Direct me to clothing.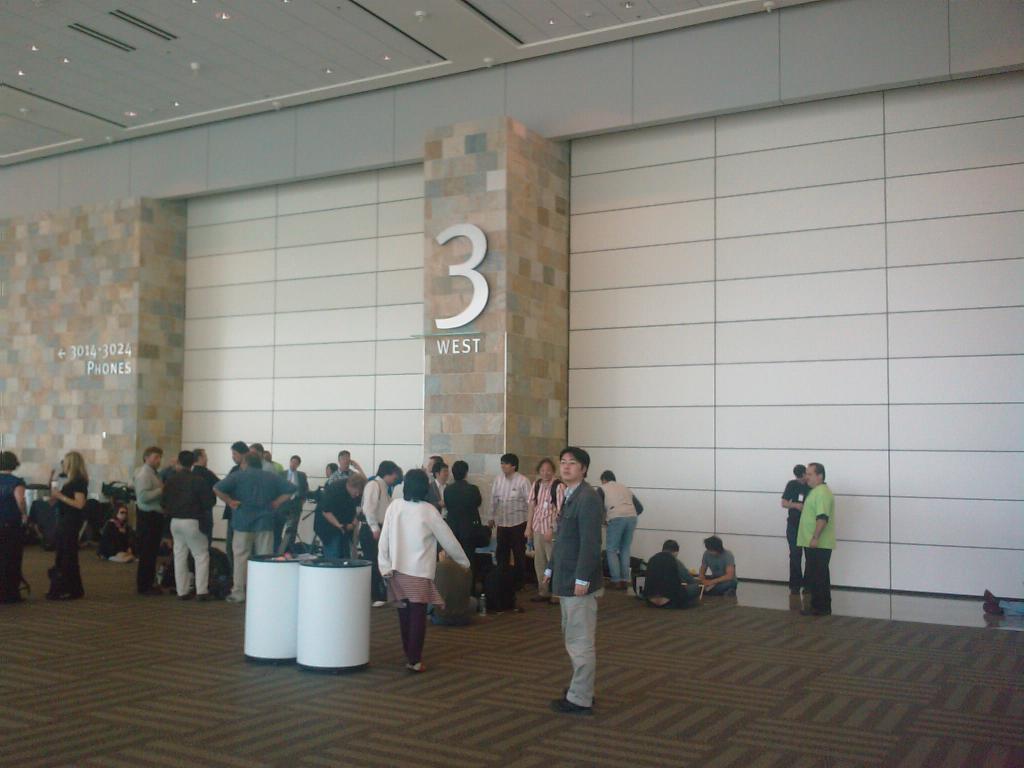
Direction: {"x1": 165, "y1": 511, "x2": 230, "y2": 591}.
